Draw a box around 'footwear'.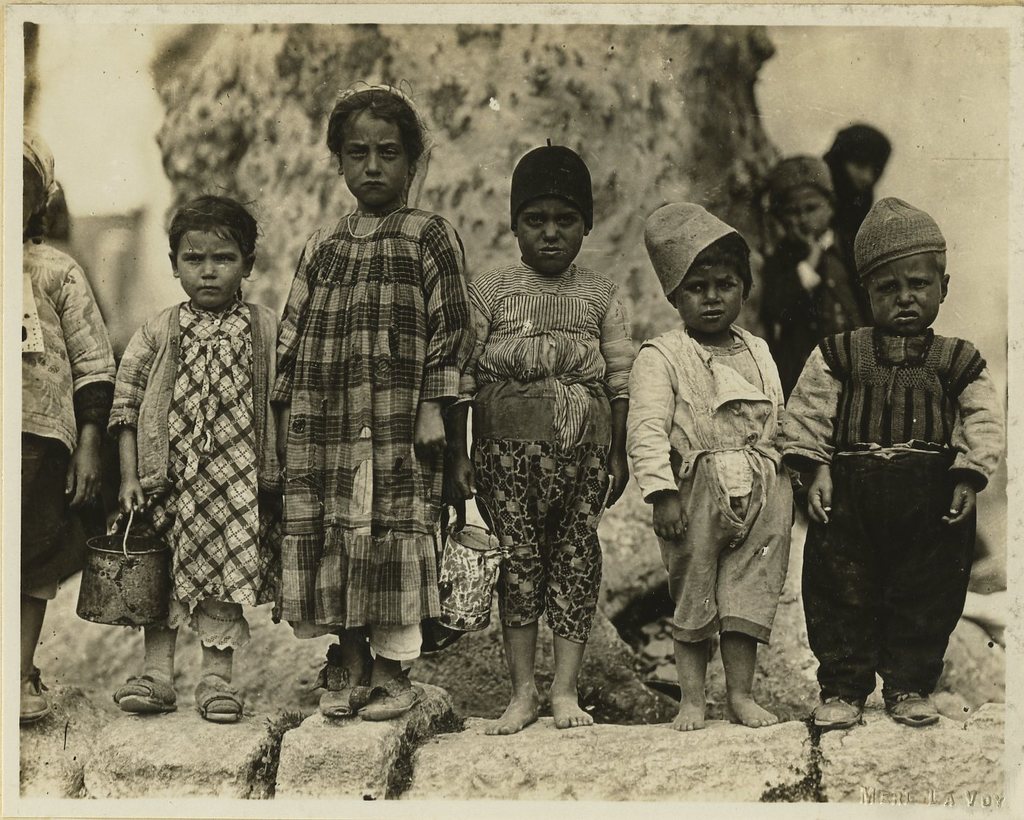
select_region(324, 649, 355, 720).
